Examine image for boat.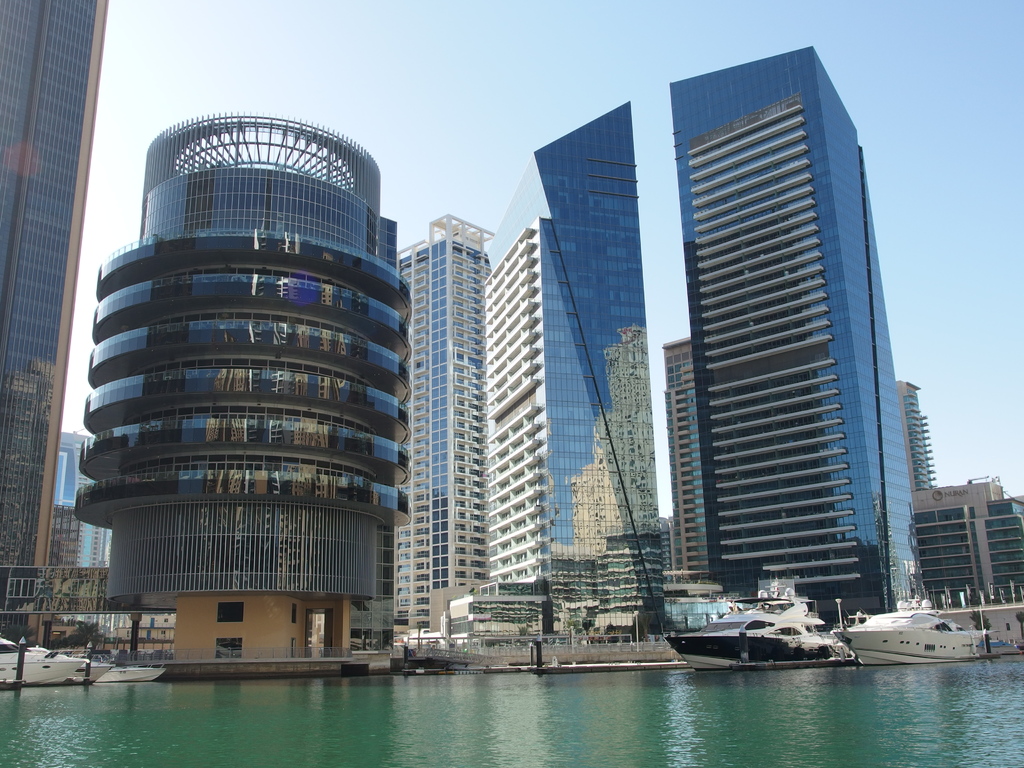
Examination result: BBox(662, 593, 878, 666).
